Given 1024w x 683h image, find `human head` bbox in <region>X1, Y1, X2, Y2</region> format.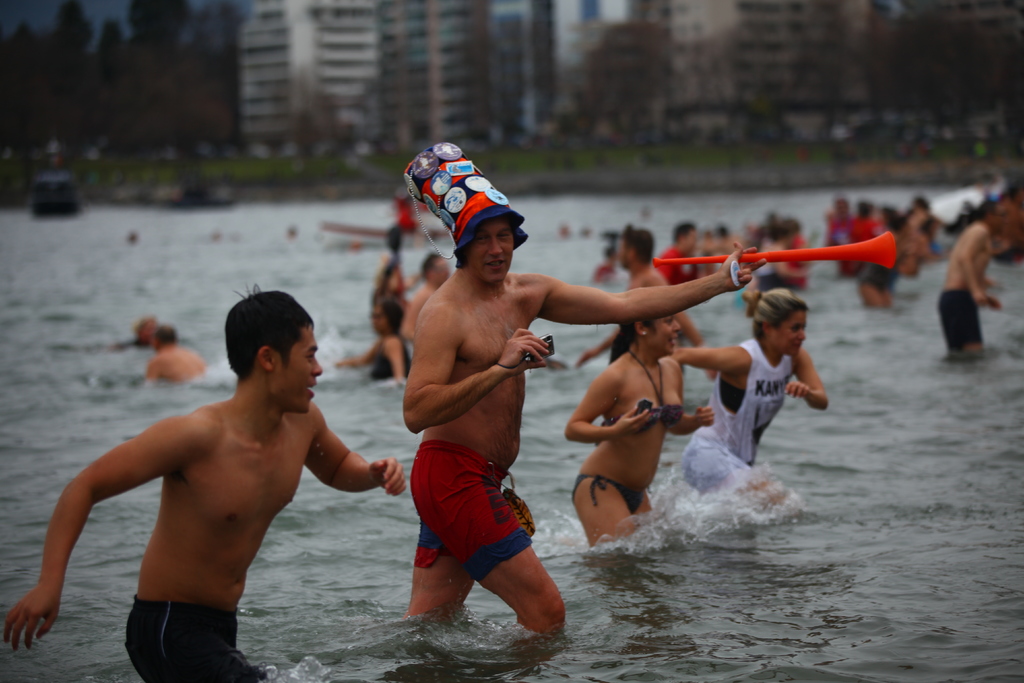
<region>620, 315, 682, 360</region>.
